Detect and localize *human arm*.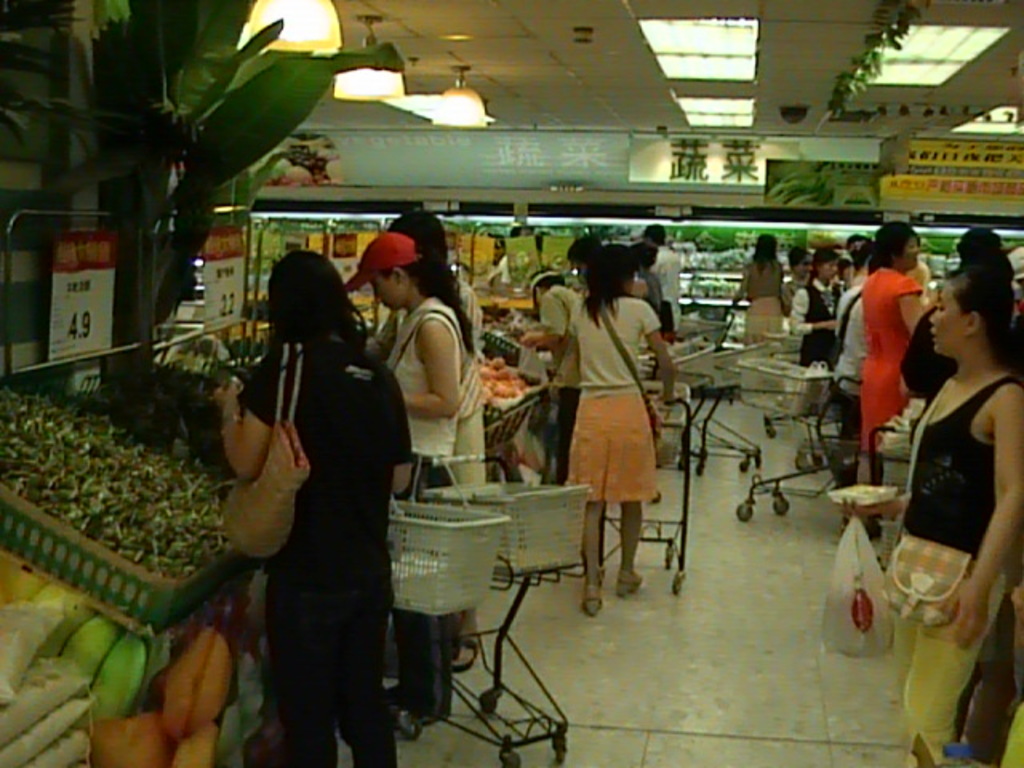
Localized at (x1=390, y1=365, x2=414, y2=496).
